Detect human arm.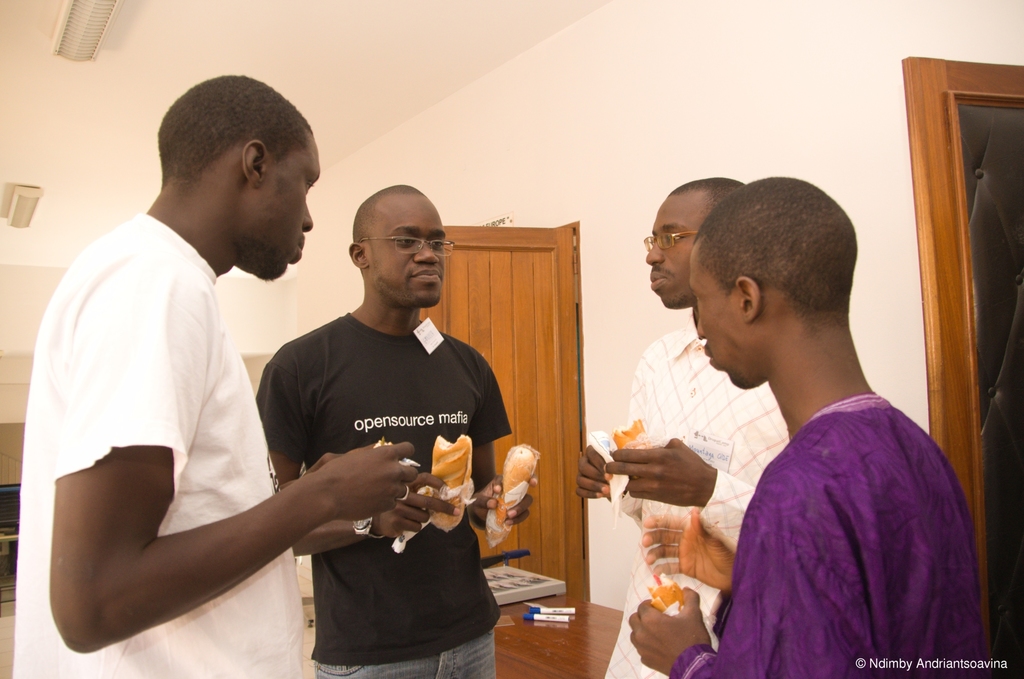
Detected at [left=251, top=358, right=462, bottom=557].
